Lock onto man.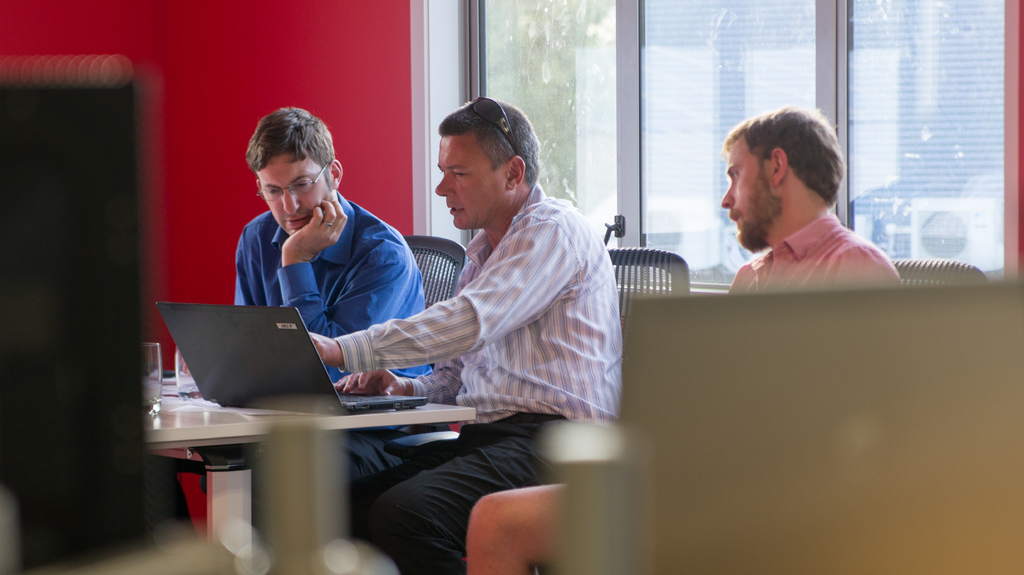
Locked: (x1=684, y1=119, x2=936, y2=311).
